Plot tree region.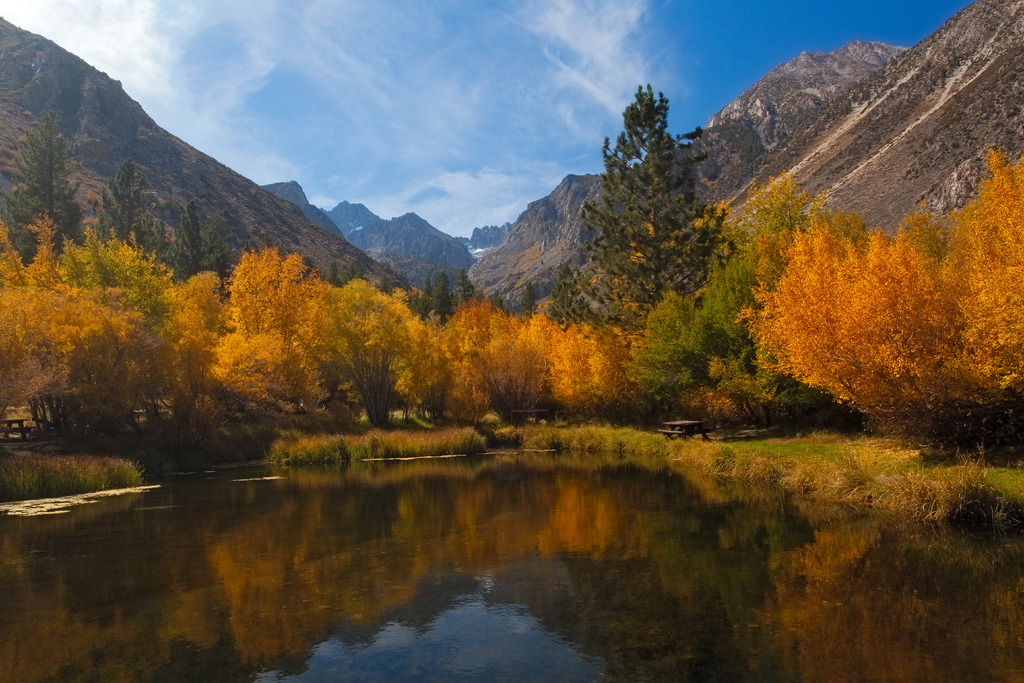
Plotted at [488, 276, 546, 324].
